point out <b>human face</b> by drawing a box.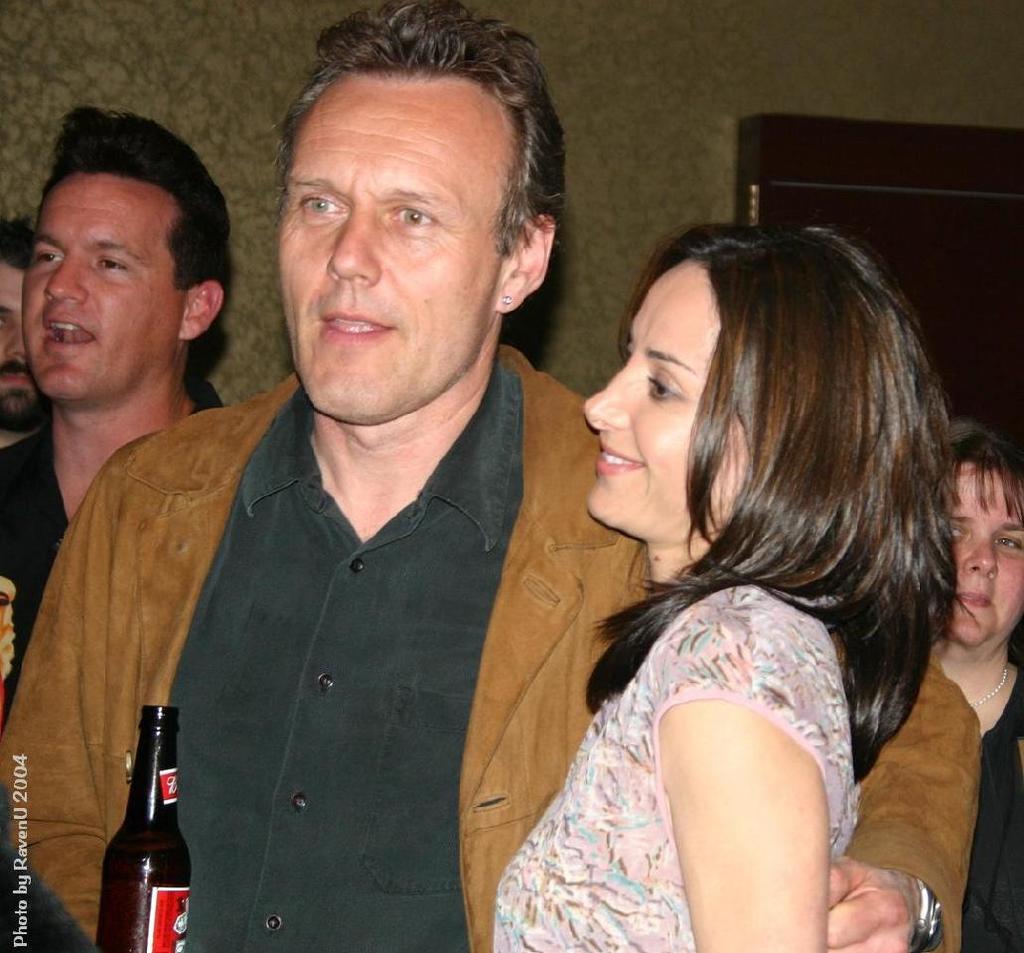
<region>281, 72, 519, 420</region>.
